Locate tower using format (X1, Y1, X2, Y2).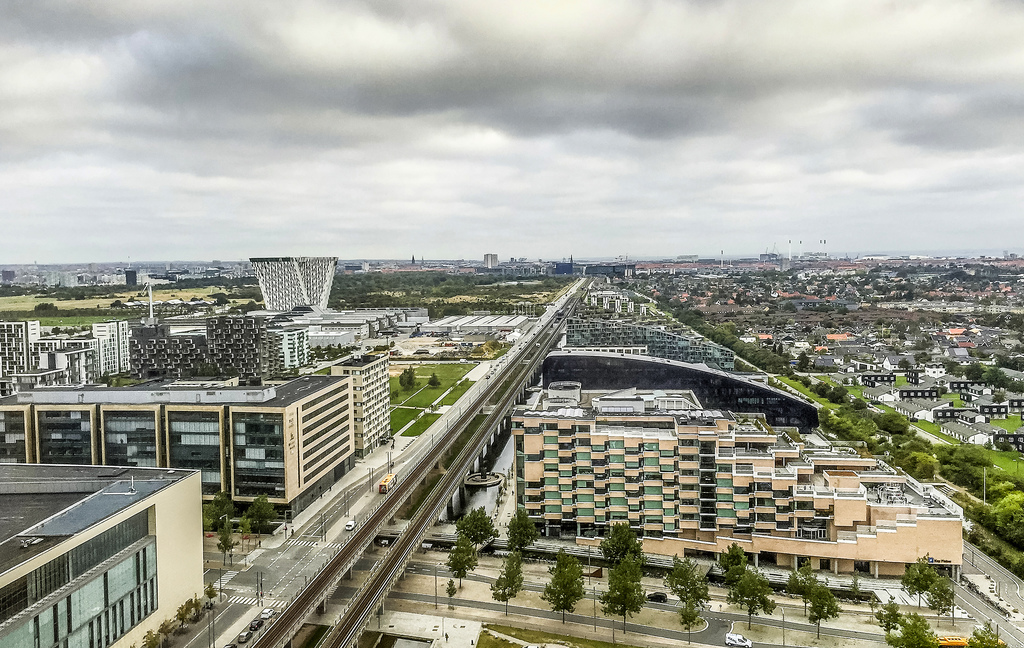
(135, 315, 276, 378).
